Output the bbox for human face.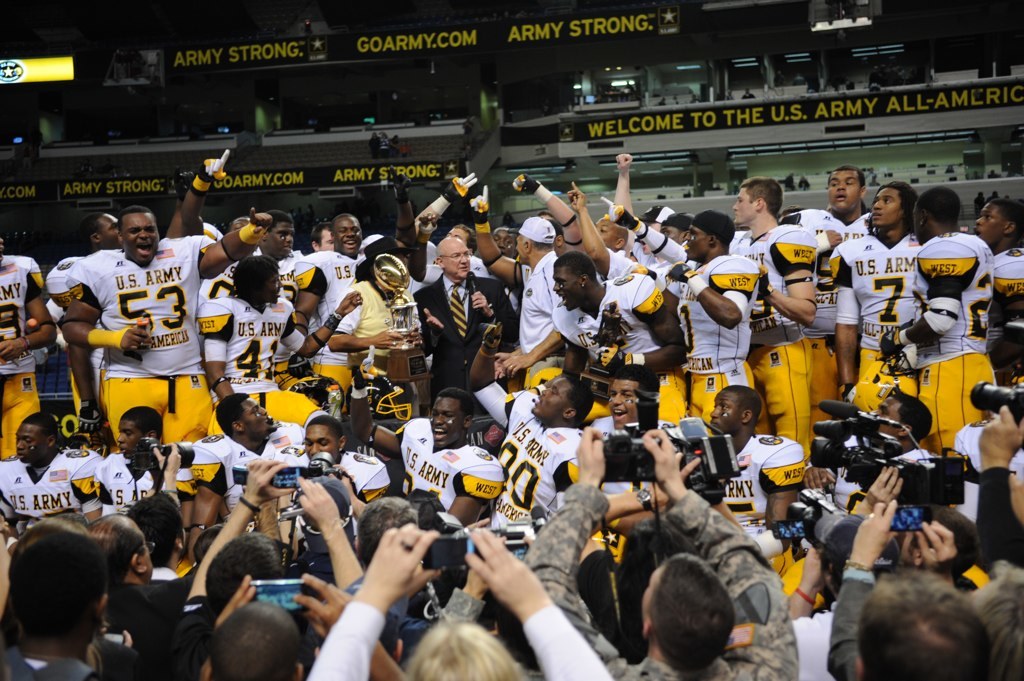
[271,216,293,258].
